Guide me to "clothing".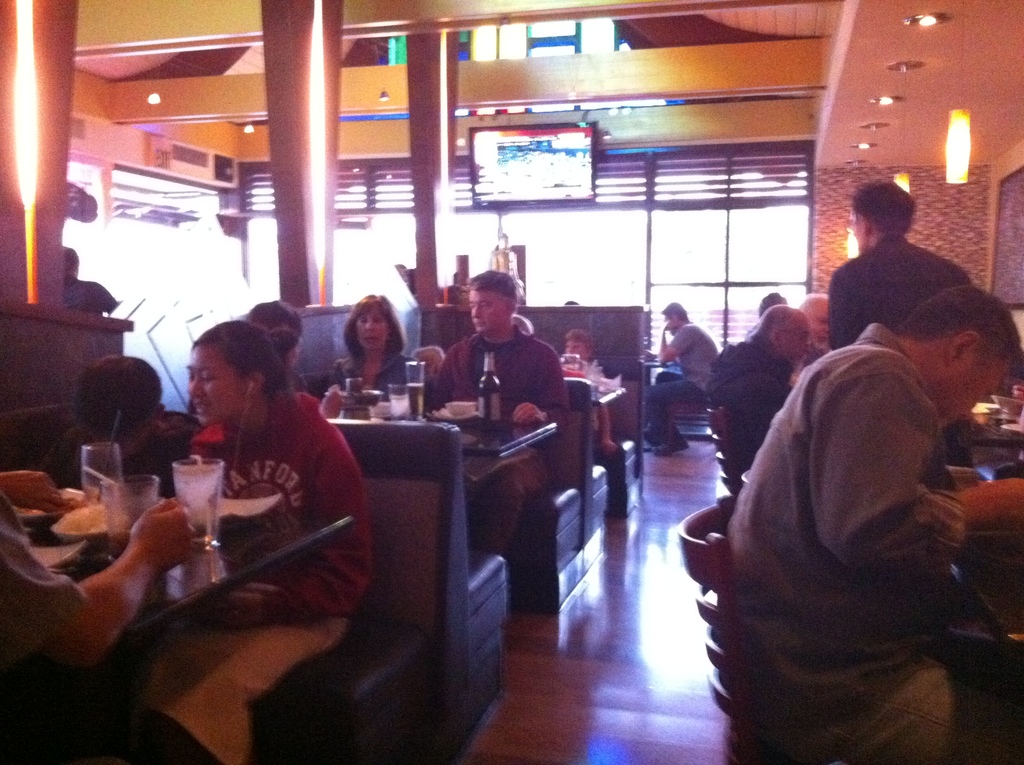
Guidance: locate(635, 314, 715, 439).
